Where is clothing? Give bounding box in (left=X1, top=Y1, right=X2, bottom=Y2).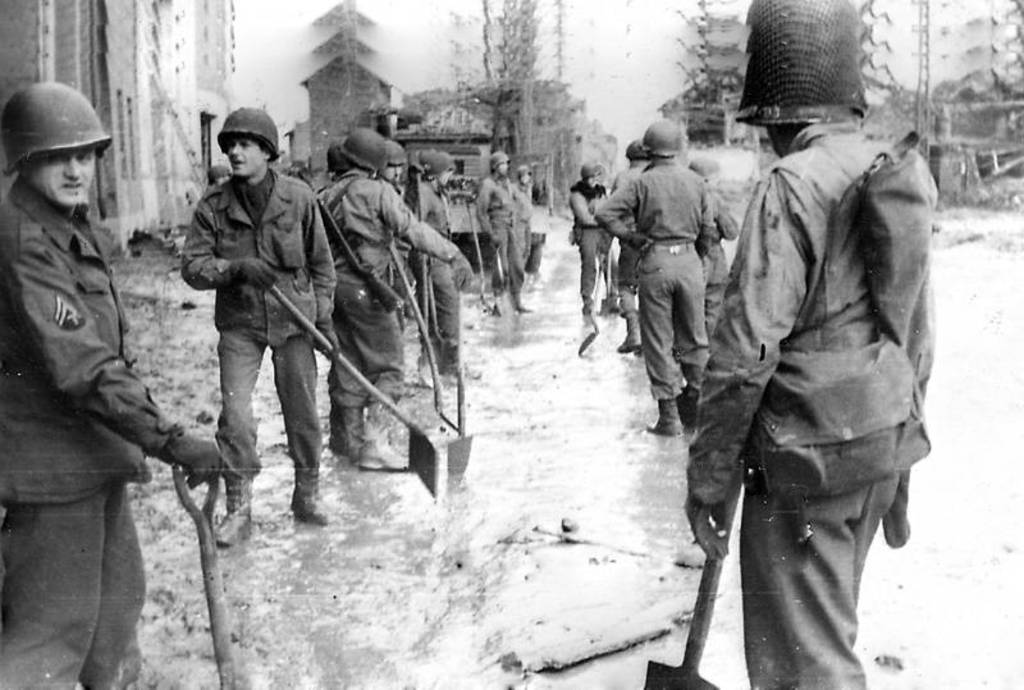
(left=0, top=174, right=173, bottom=689).
